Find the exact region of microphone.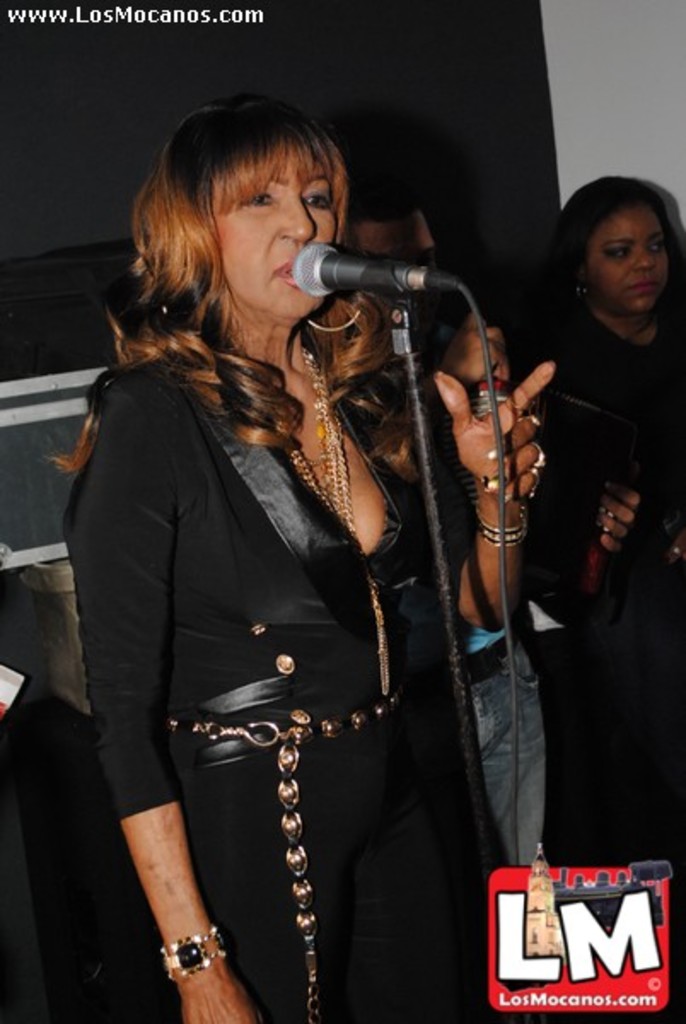
Exact region: [288,222,466,346].
